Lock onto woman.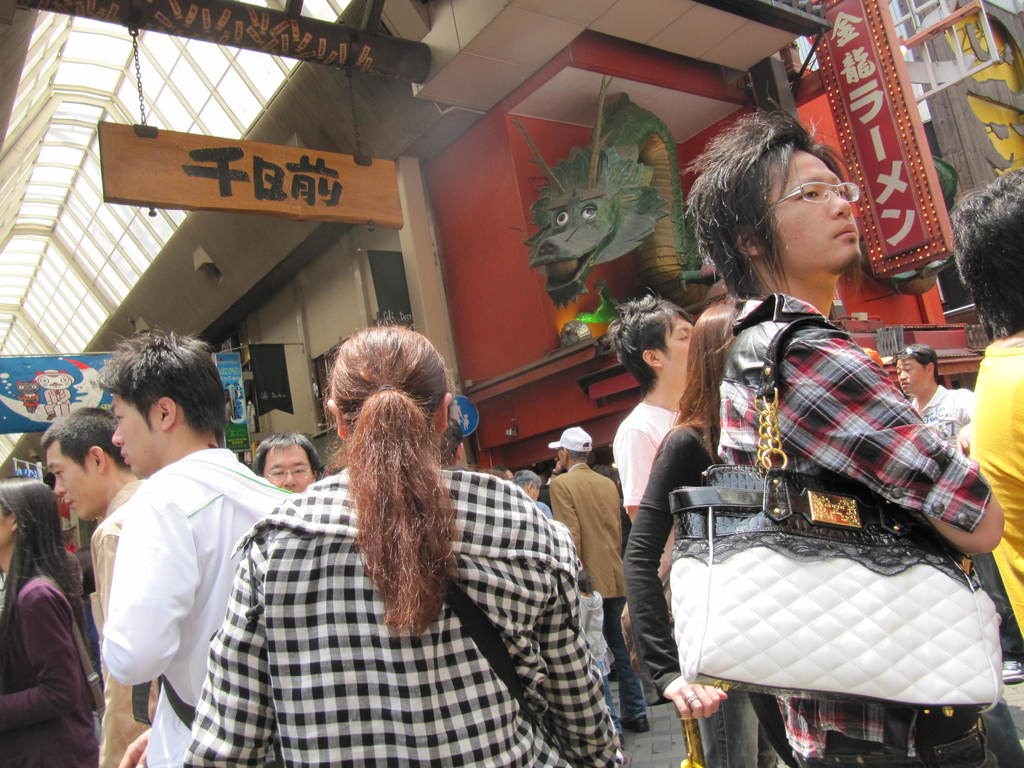
Locked: bbox(226, 300, 506, 757).
